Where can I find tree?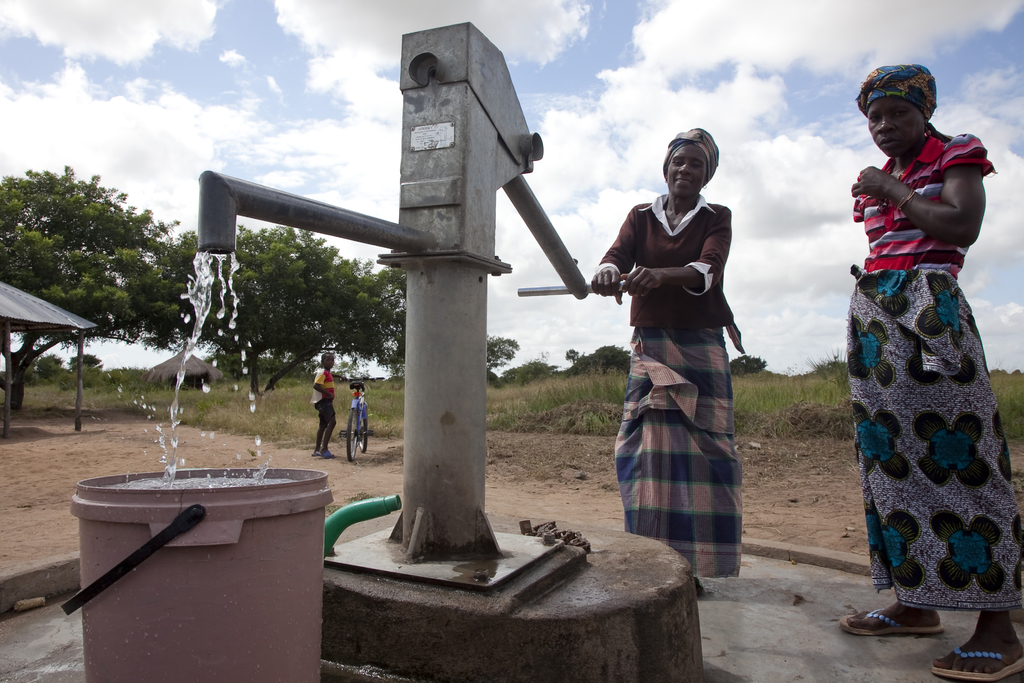
You can find it at x1=141, y1=215, x2=403, y2=399.
